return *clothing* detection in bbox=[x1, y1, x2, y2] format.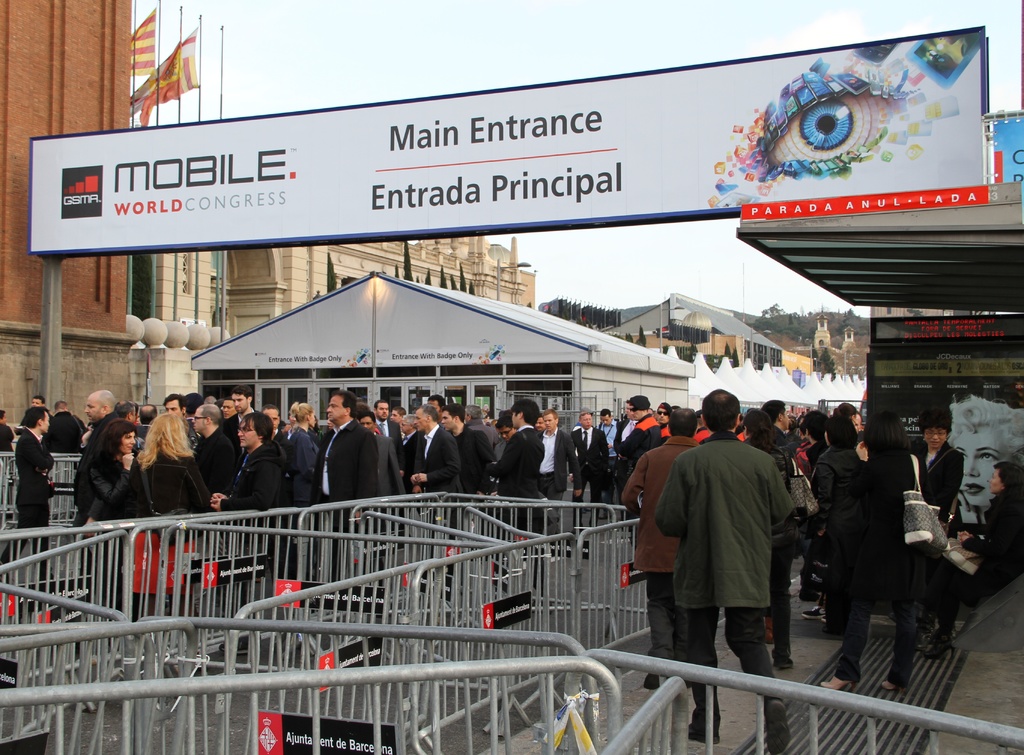
bbox=[0, 426, 14, 453].
